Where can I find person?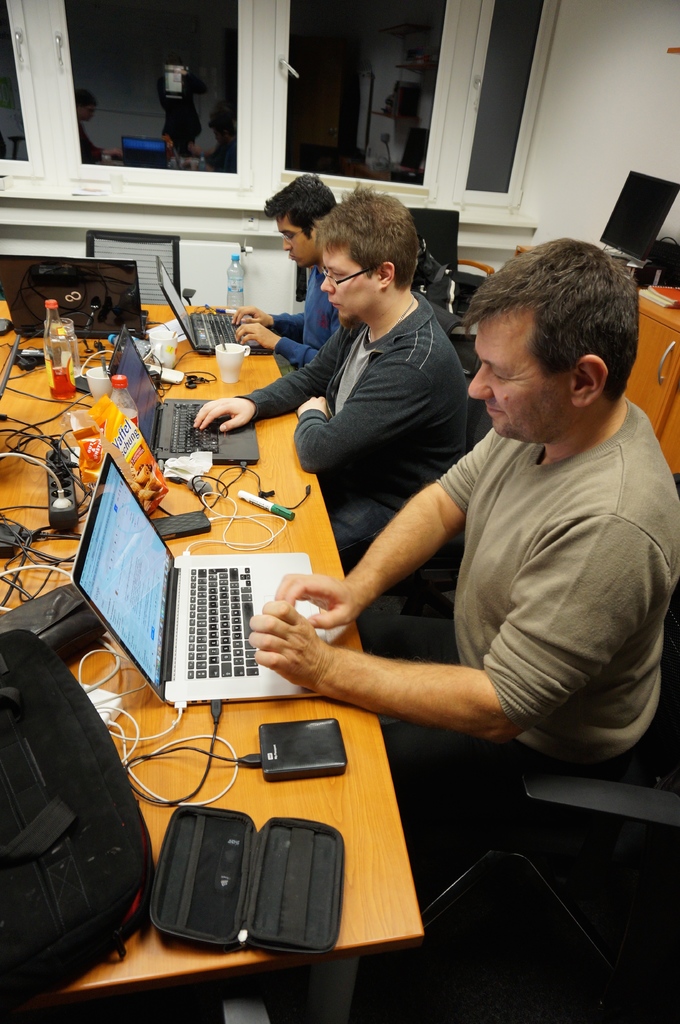
You can find it at locate(180, 188, 421, 714).
